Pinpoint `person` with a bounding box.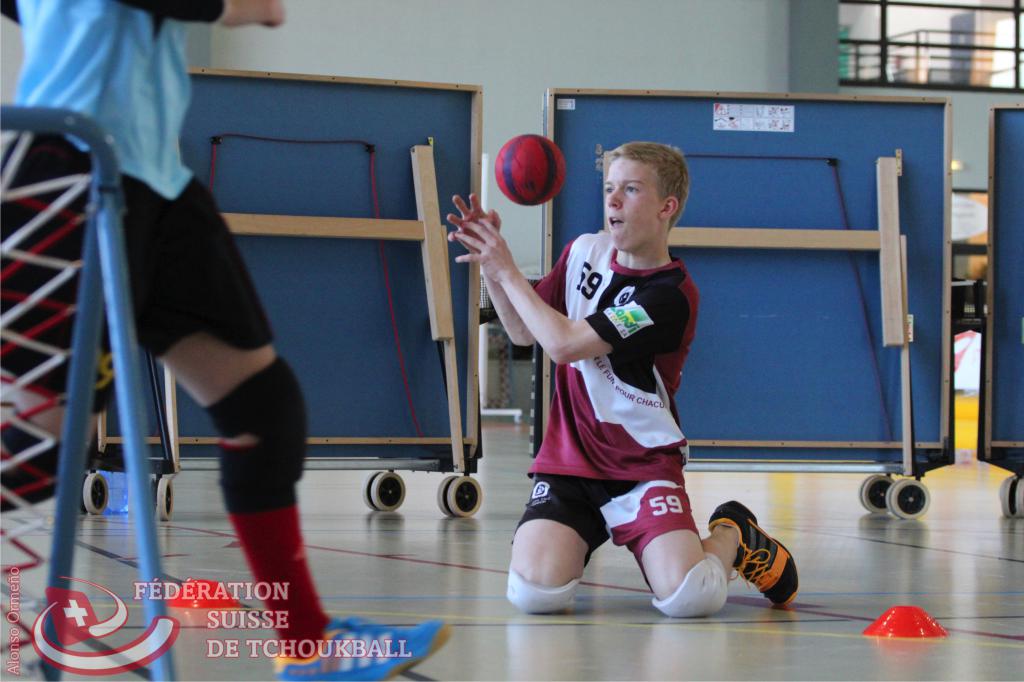
crop(0, 0, 452, 681).
